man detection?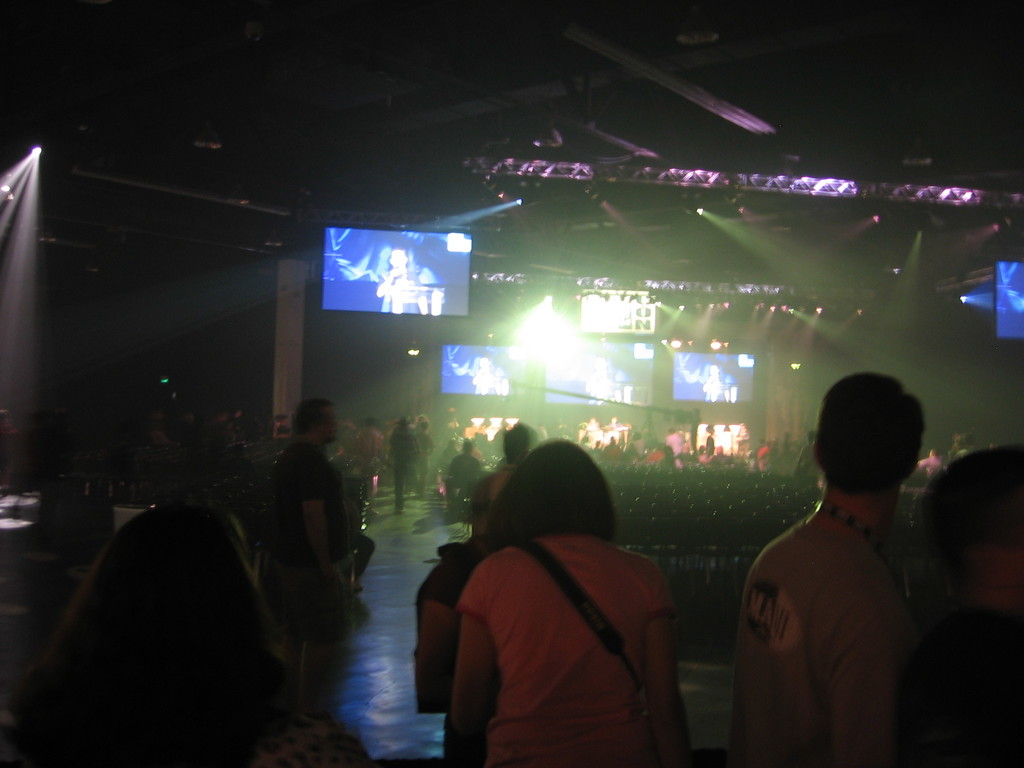
crop(372, 243, 428, 316)
